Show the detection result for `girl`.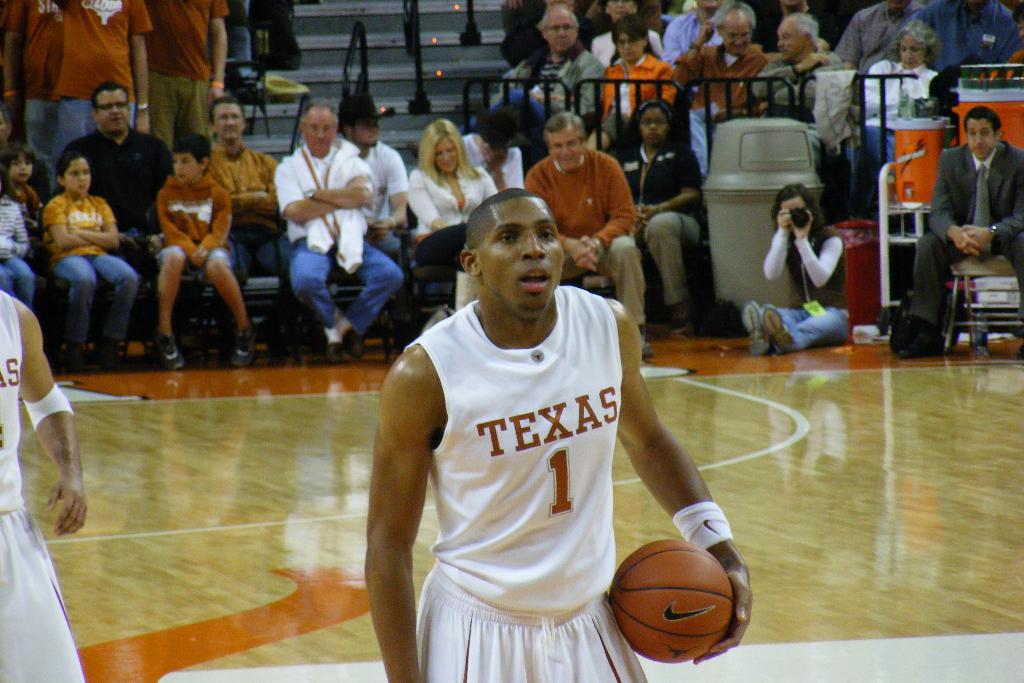
box=[0, 155, 38, 310].
